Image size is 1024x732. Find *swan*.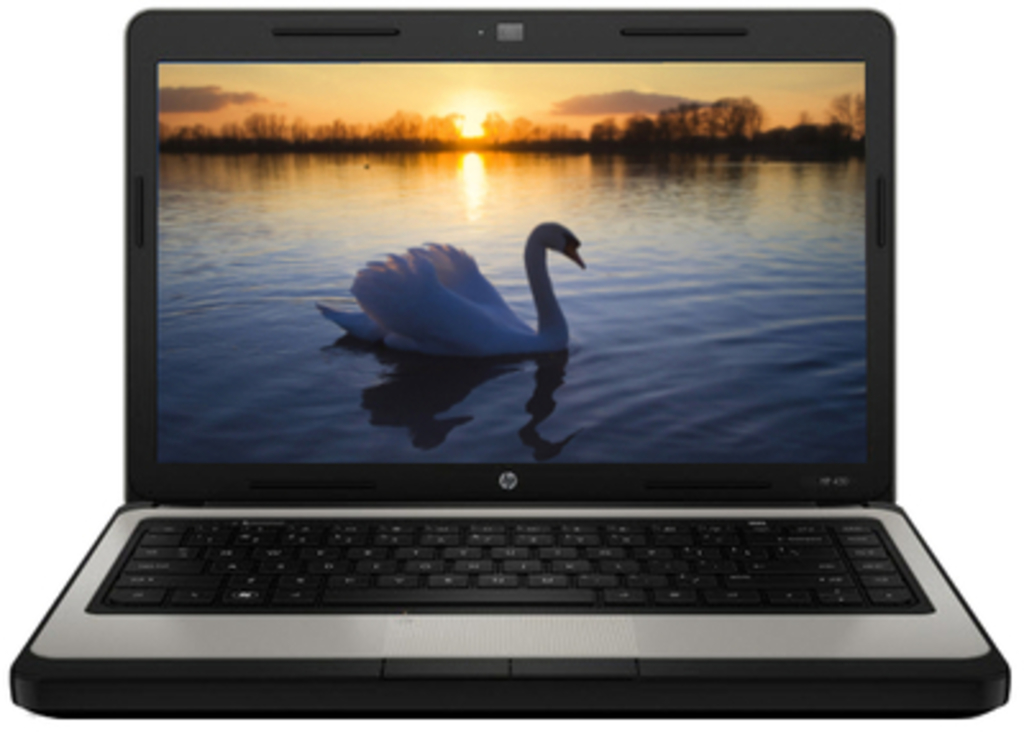
pyautogui.locateOnScreen(317, 223, 620, 374).
